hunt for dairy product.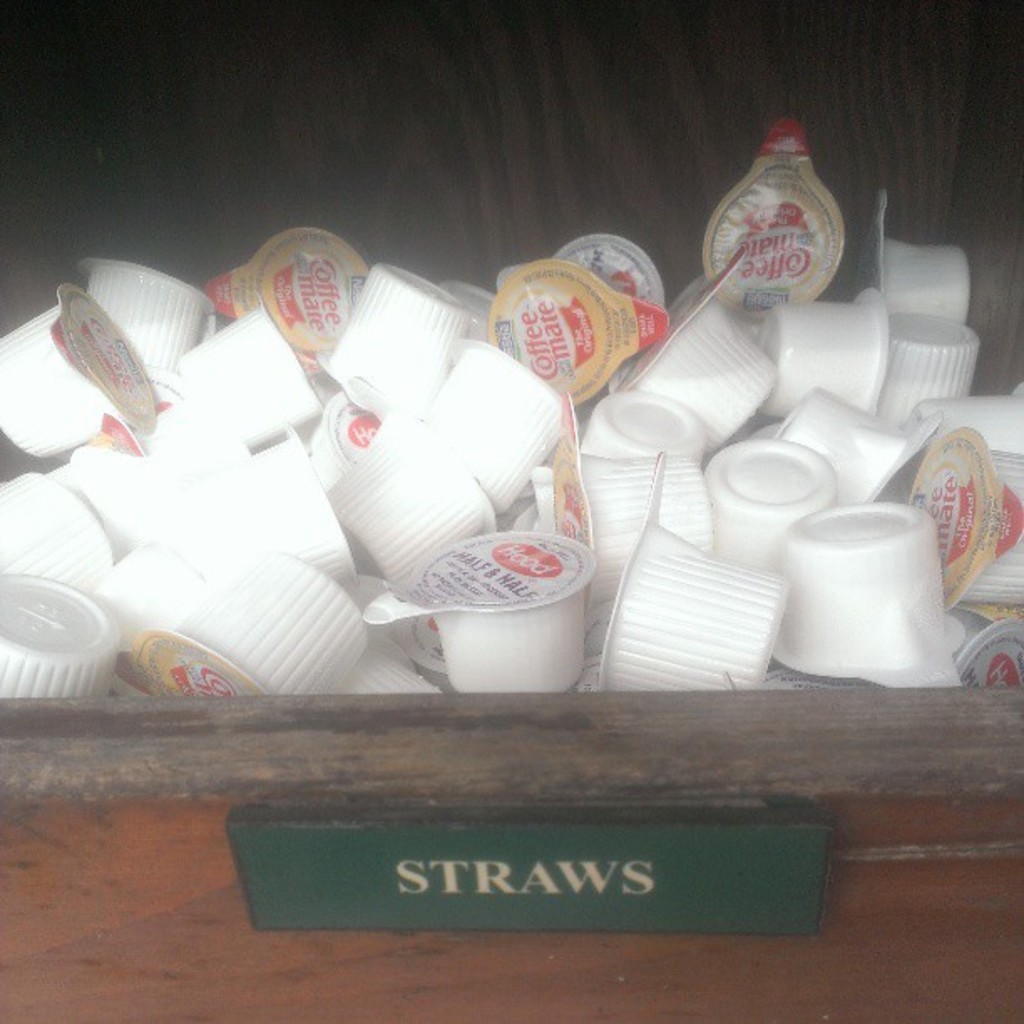
Hunted down at l=967, t=614, r=1022, b=703.
